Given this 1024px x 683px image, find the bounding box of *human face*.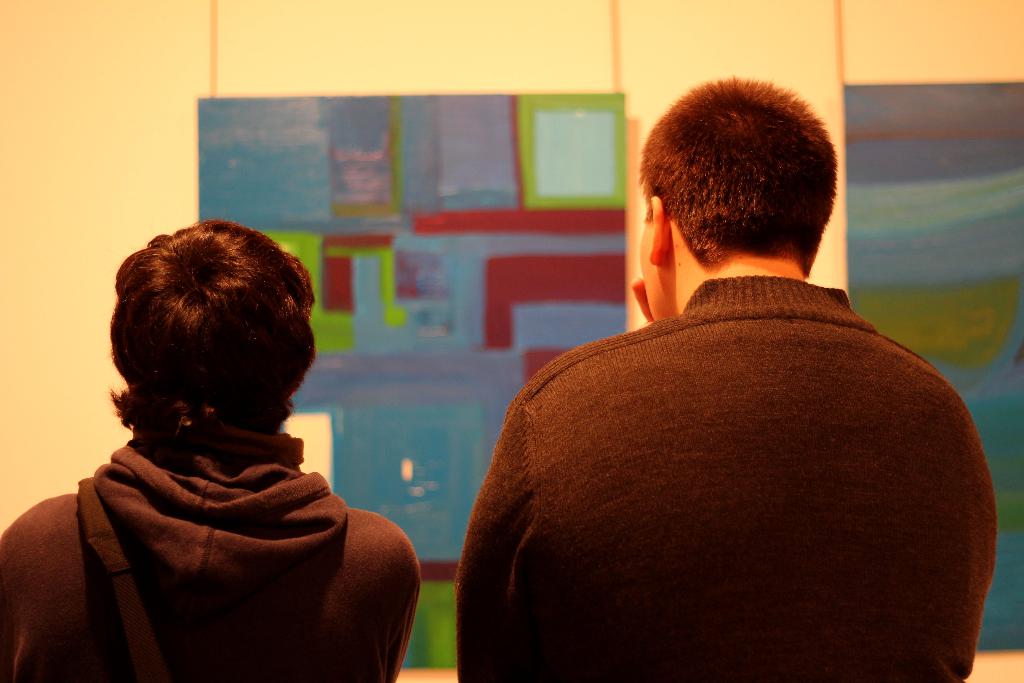
<region>637, 219, 666, 325</region>.
